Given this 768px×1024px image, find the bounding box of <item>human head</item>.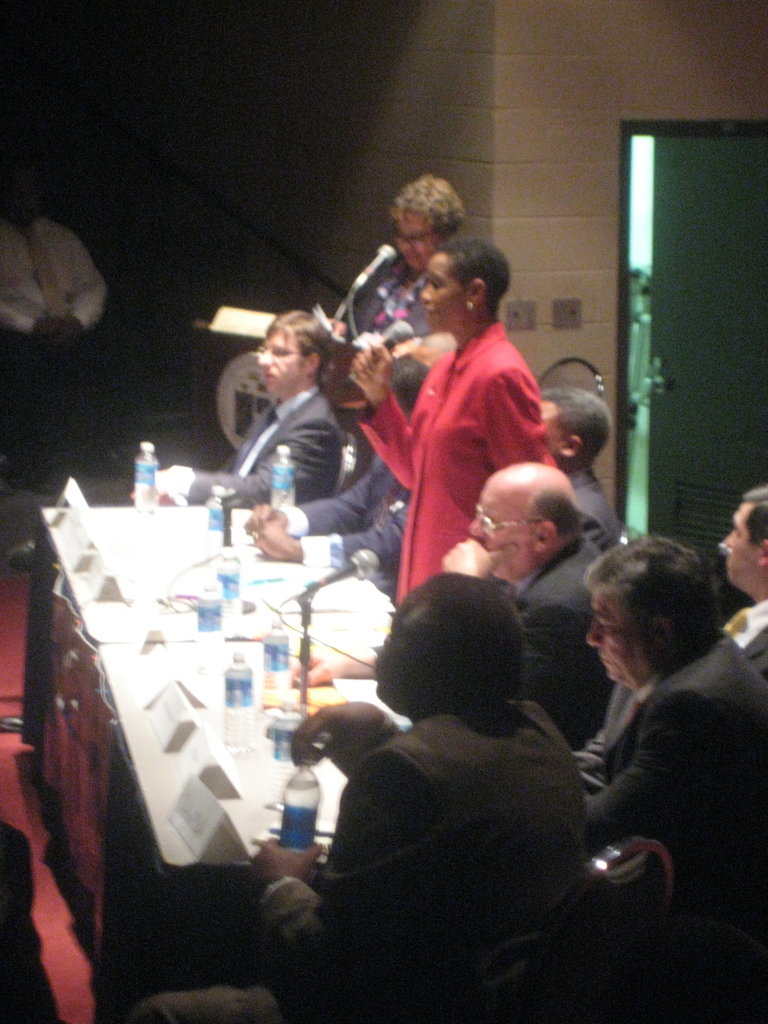
x1=537, y1=383, x2=614, y2=476.
